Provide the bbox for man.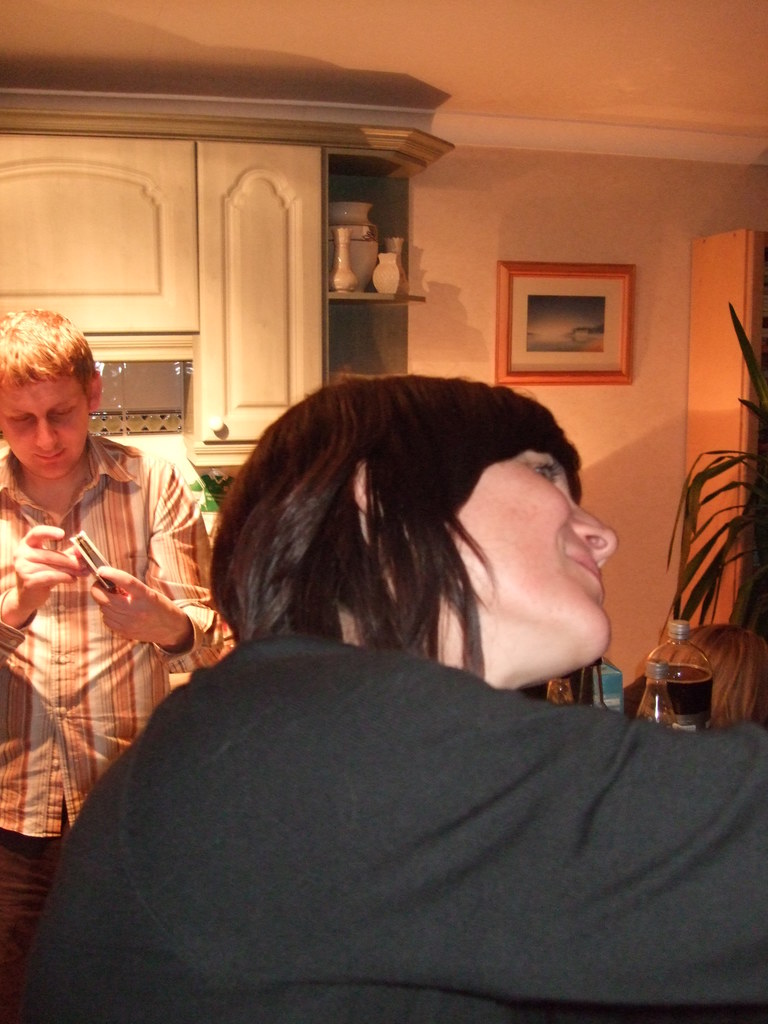
crop(13, 312, 231, 917).
